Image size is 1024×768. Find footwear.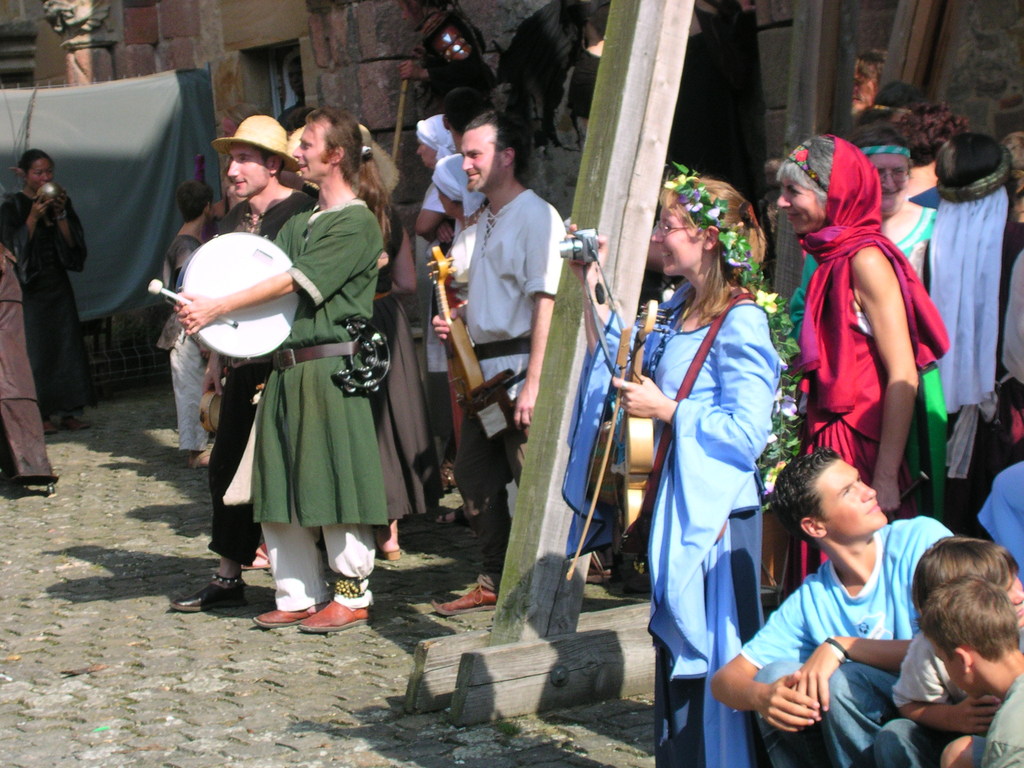
detection(383, 545, 403, 561).
